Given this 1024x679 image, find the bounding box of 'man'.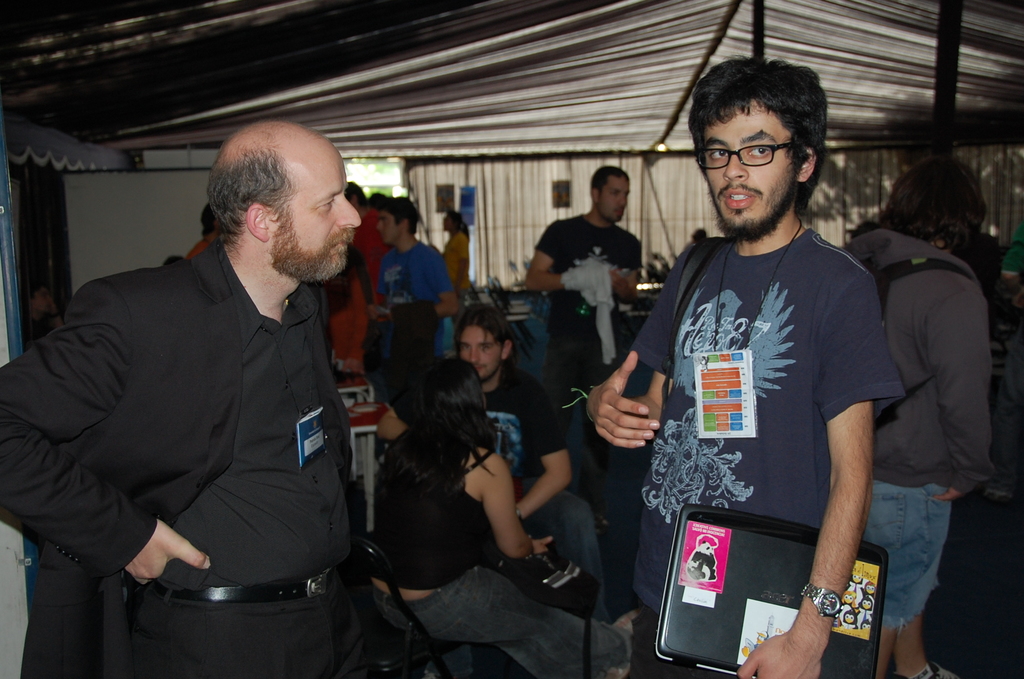
region(32, 116, 420, 652).
